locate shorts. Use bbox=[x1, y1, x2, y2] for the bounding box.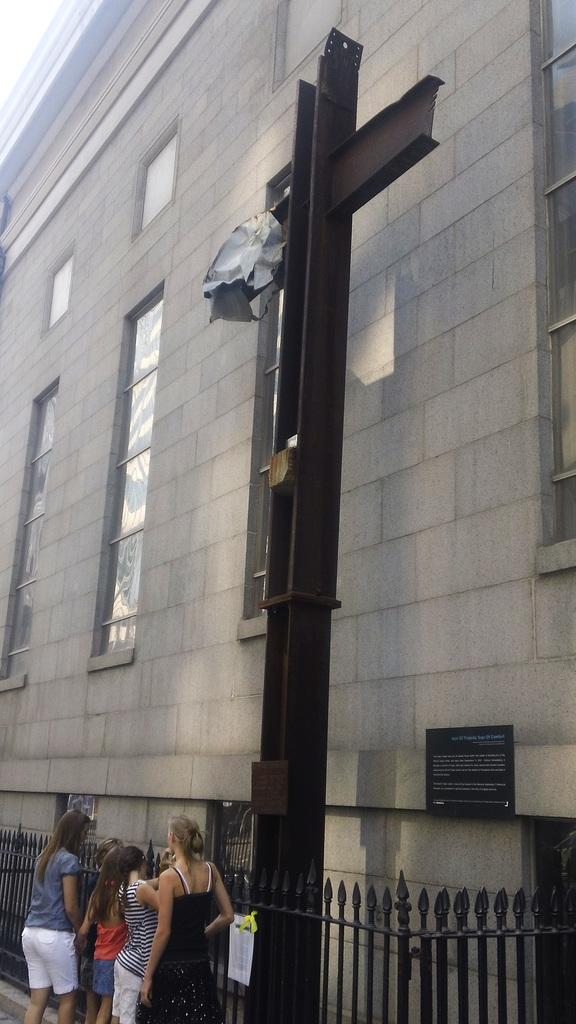
bbox=[90, 957, 116, 998].
